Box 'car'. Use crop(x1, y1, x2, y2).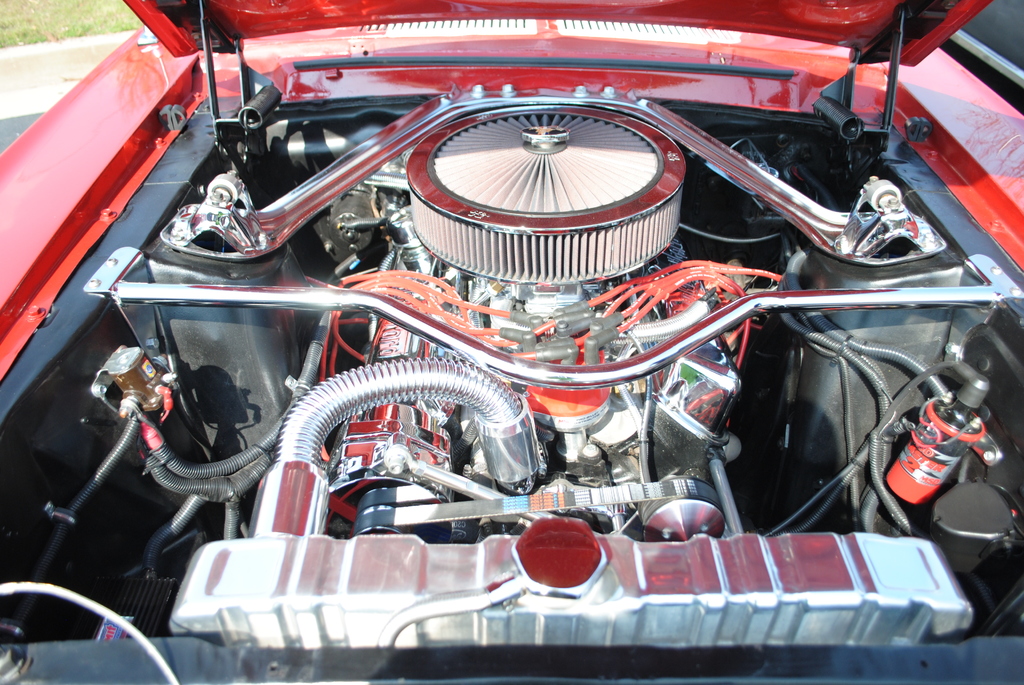
crop(0, 0, 1023, 684).
